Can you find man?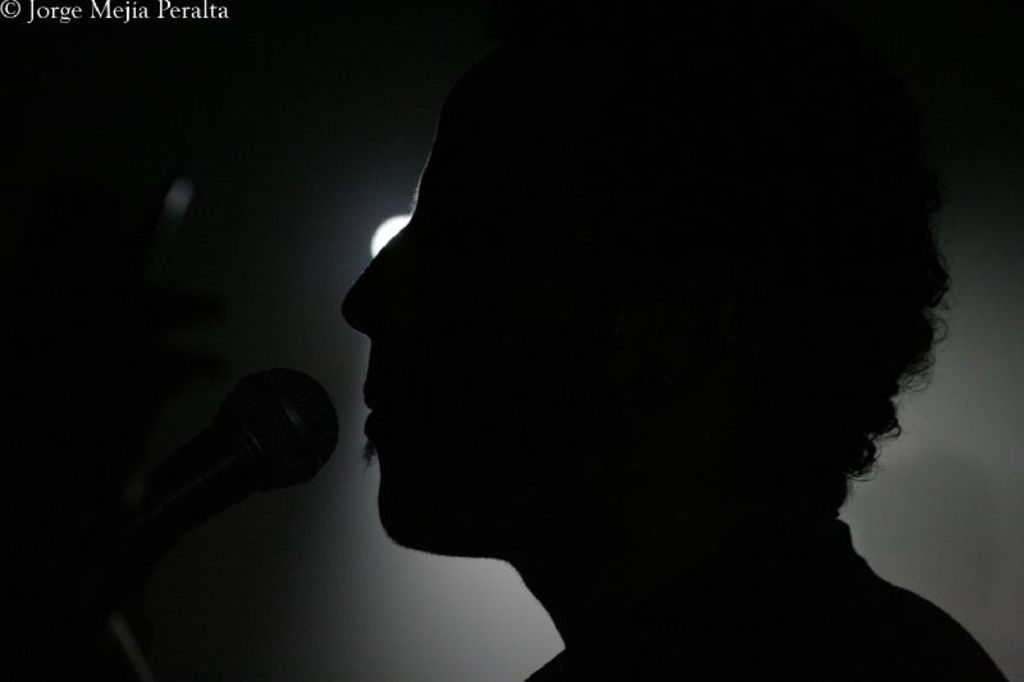
Yes, bounding box: detection(196, 44, 1010, 668).
